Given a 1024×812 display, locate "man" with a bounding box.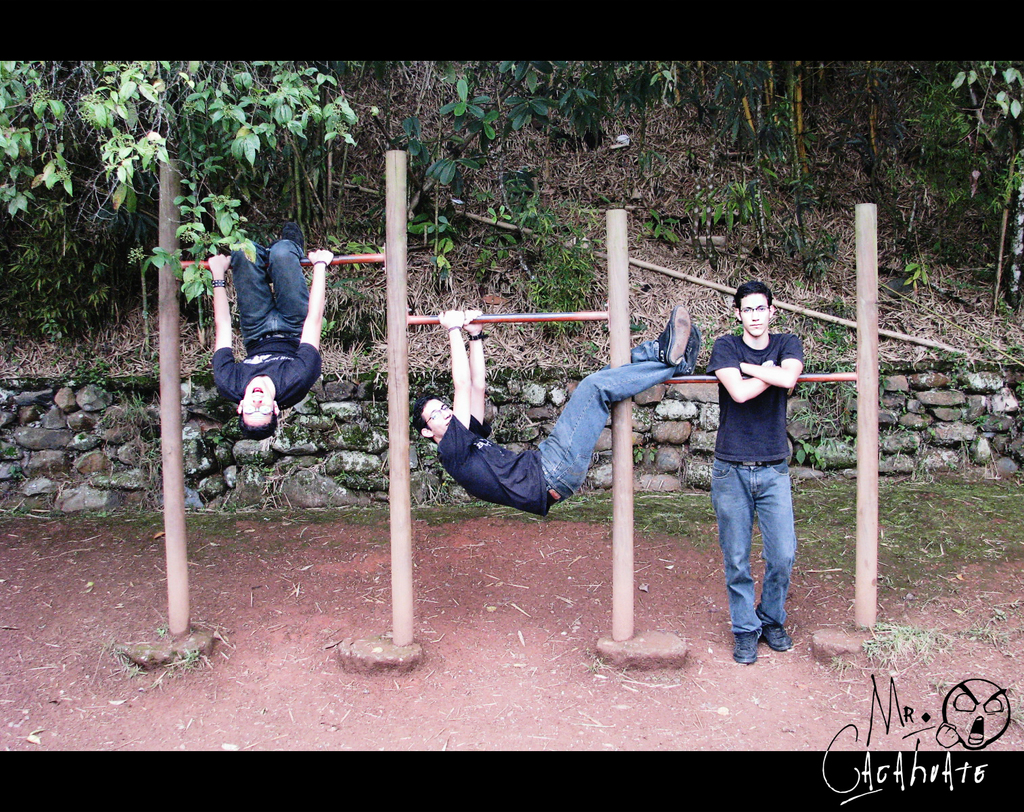
Located: bbox=(208, 227, 335, 445).
